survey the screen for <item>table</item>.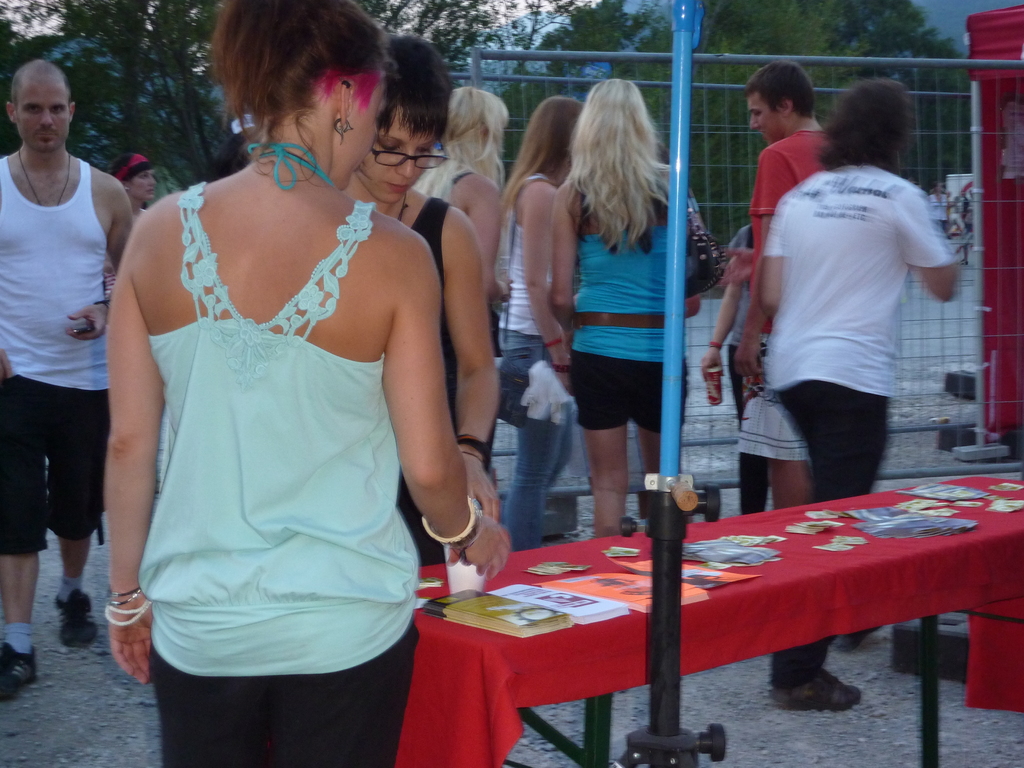
Survey found: BBox(375, 463, 1006, 751).
